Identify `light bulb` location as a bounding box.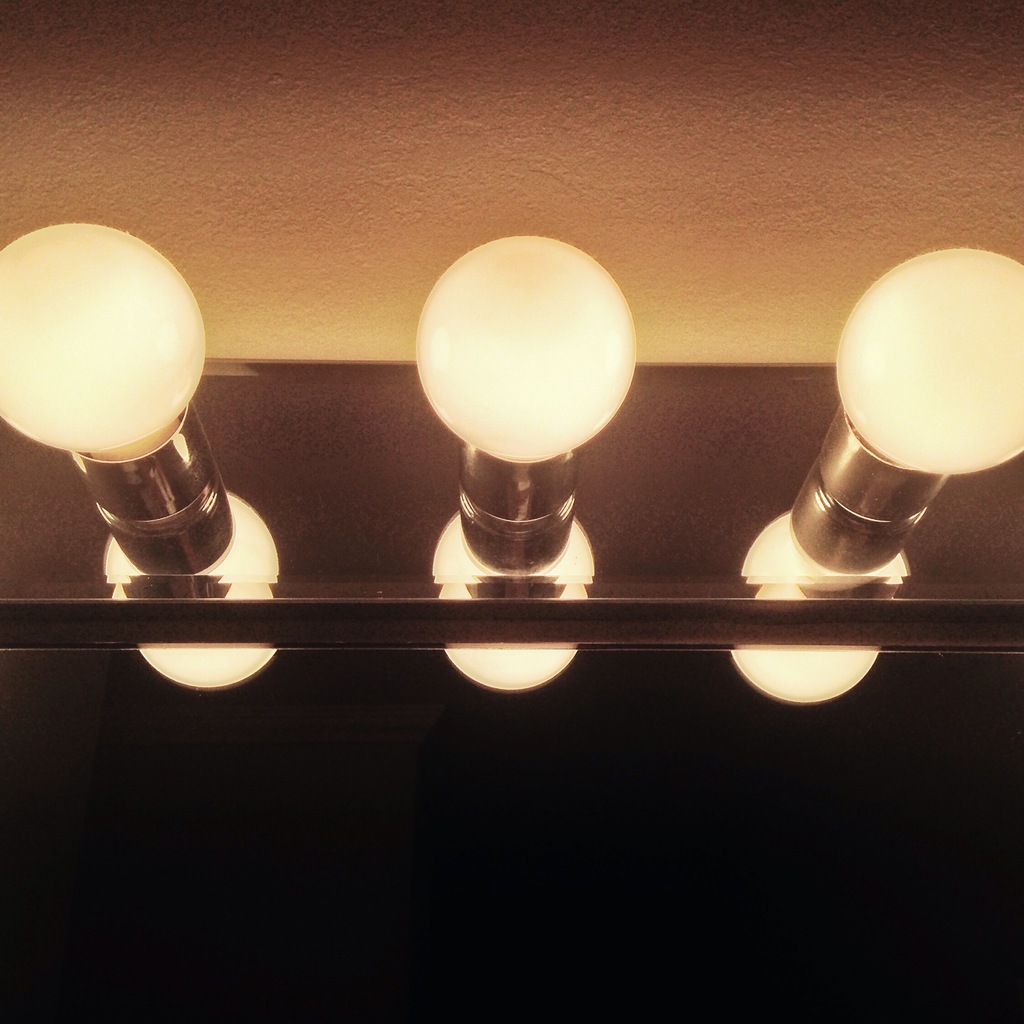
{"x1": 829, "y1": 246, "x2": 1023, "y2": 533}.
